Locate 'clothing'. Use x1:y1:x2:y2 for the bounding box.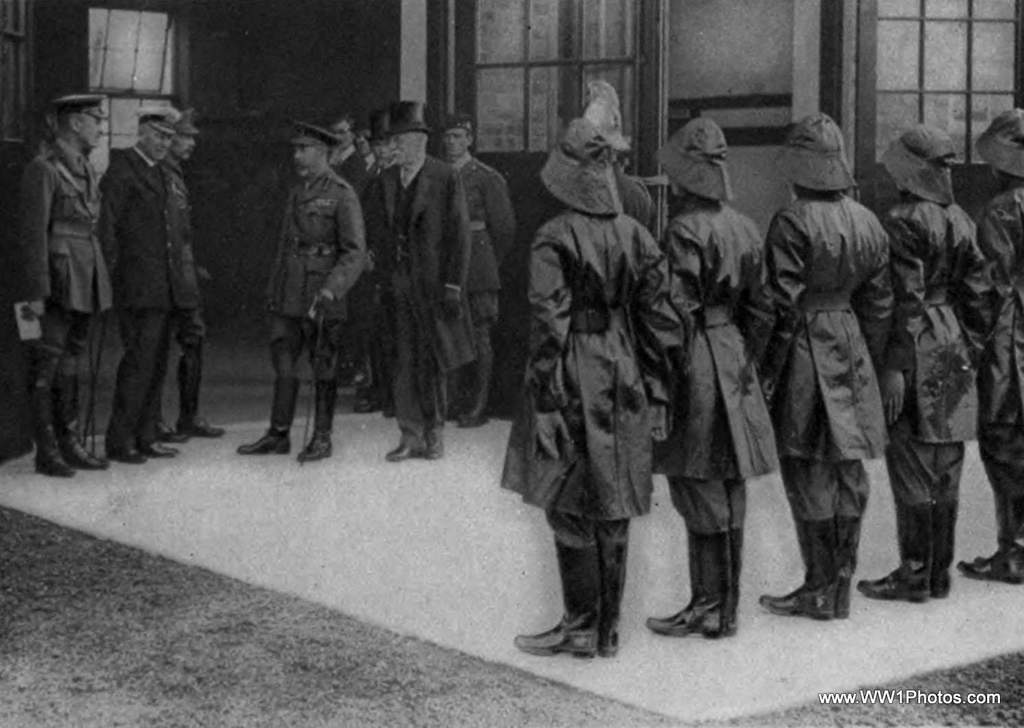
672:190:782:485.
